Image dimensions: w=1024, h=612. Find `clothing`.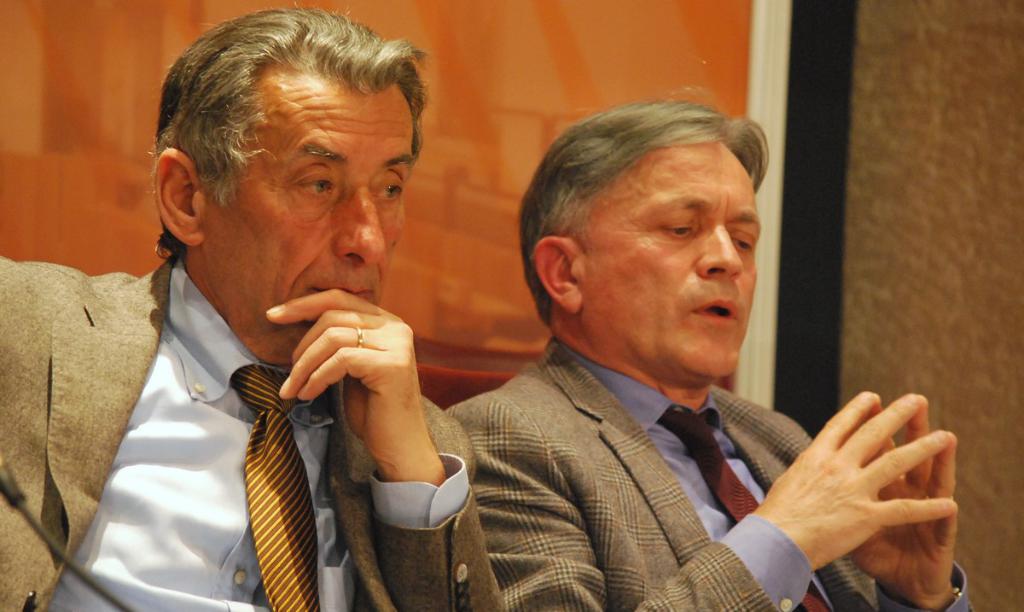
crop(465, 334, 985, 611).
